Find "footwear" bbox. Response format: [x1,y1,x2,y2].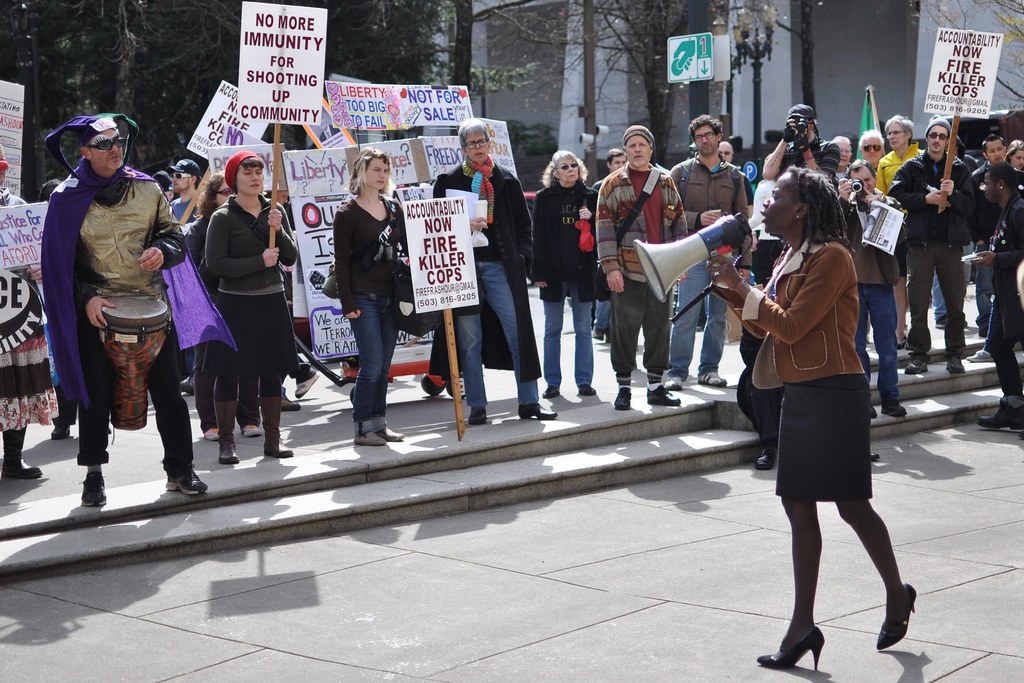
[879,403,906,416].
